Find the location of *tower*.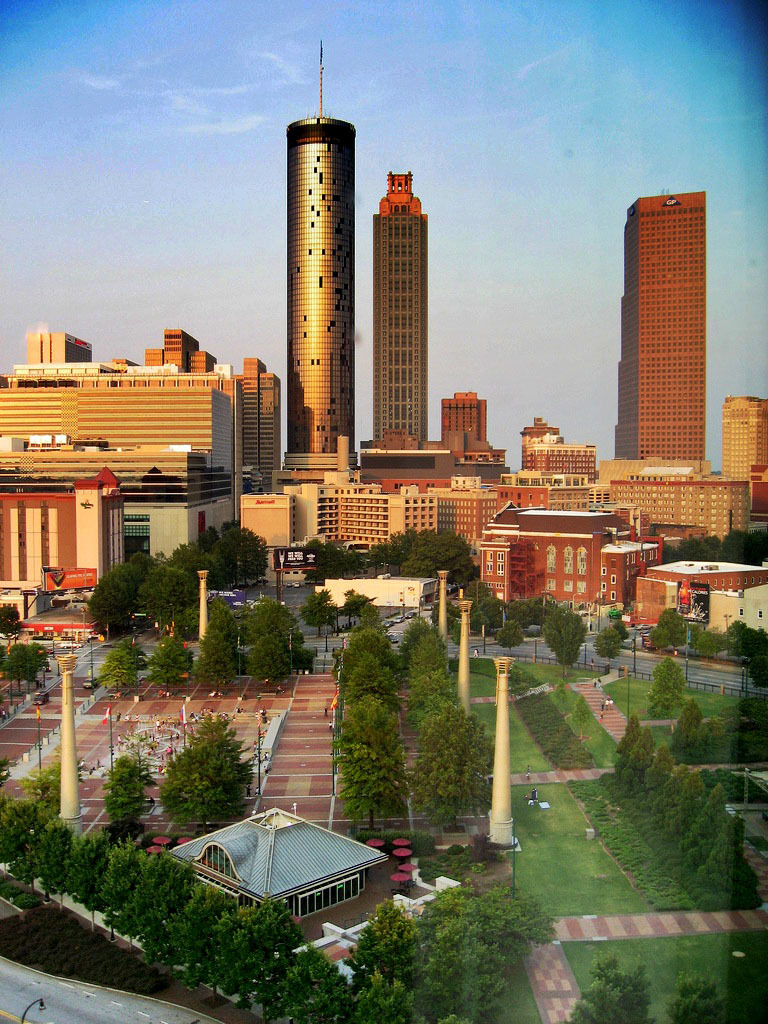
Location: detection(145, 326, 227, 384).
